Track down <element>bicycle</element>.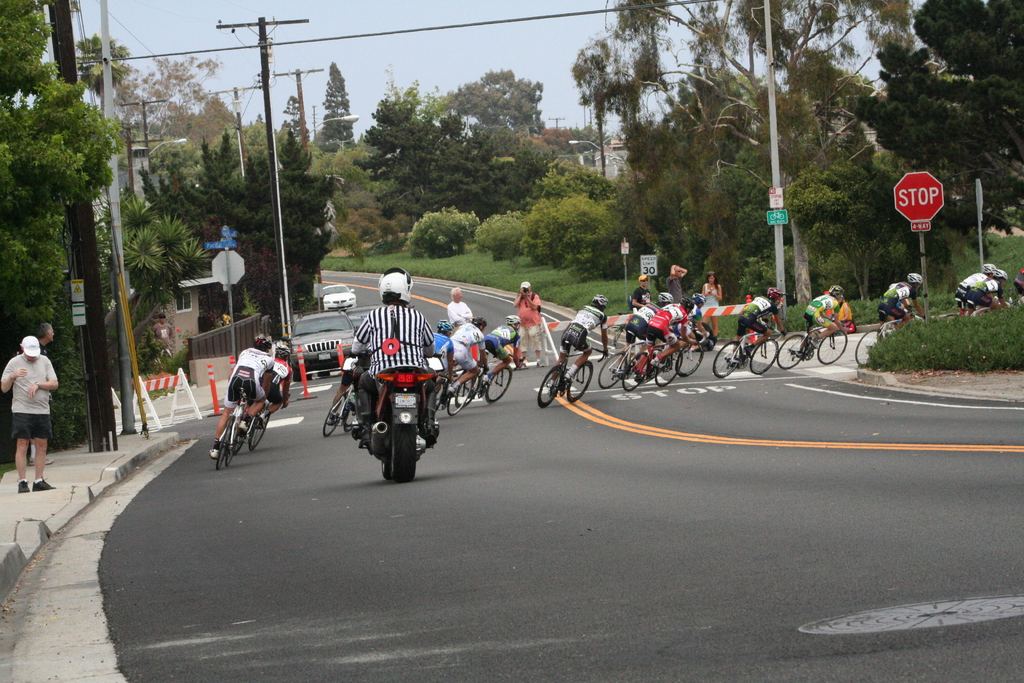
Tracked to 713, 322, 778, 377.
